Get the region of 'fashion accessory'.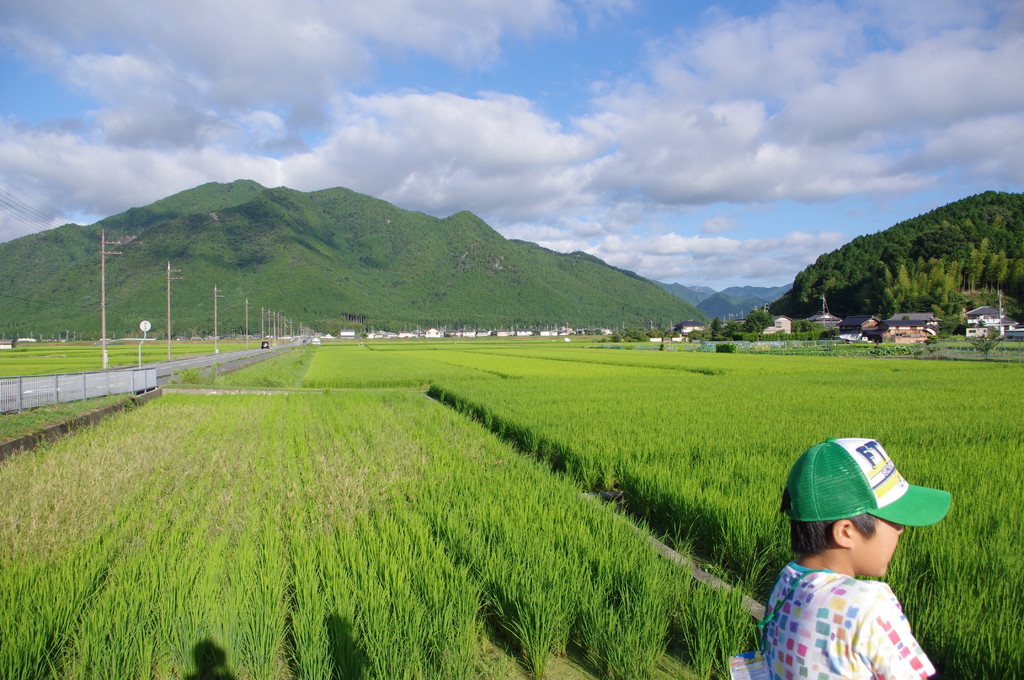
{"left": 776, "top": 437, "right": 954, "bottom": 531}.
